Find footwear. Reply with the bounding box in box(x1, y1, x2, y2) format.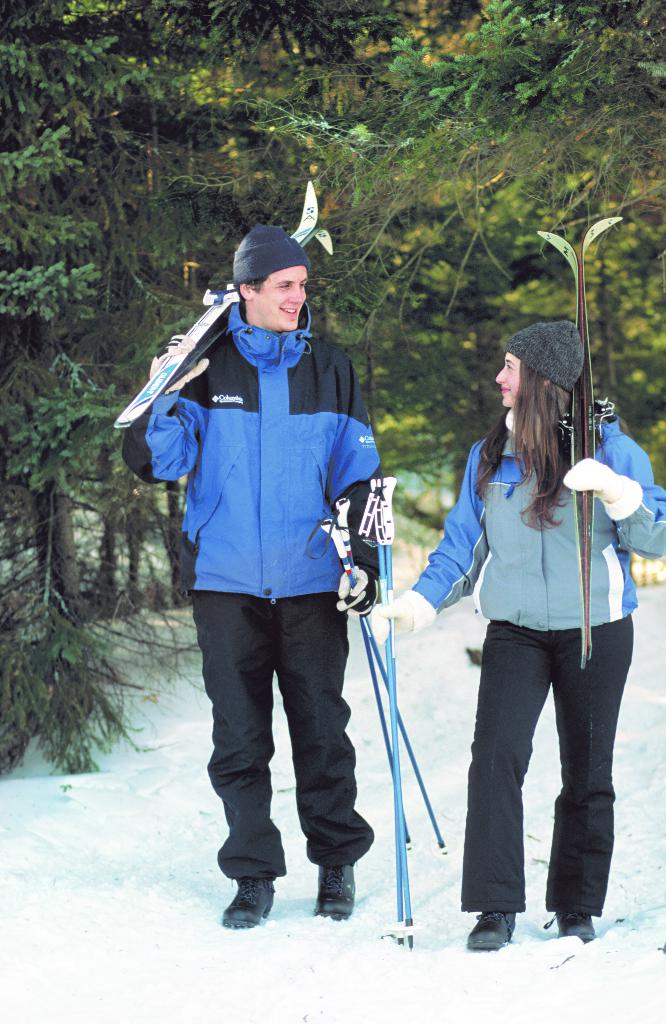
box(468, 908, 526, 953).
